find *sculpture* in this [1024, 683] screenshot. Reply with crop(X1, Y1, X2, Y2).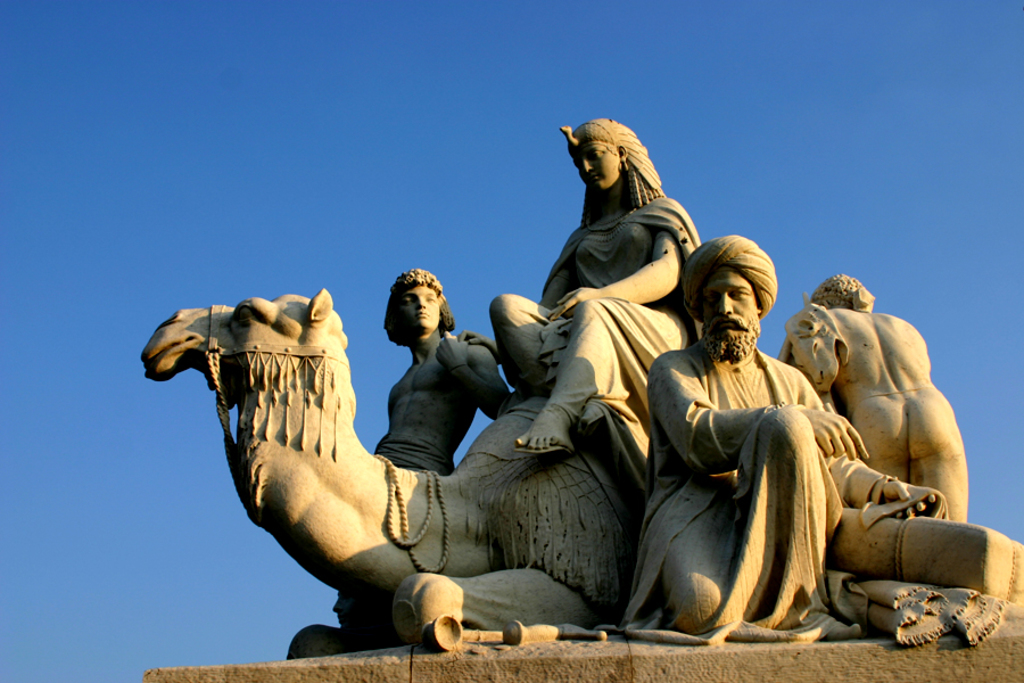
crop(629, 241, 948, 666).
